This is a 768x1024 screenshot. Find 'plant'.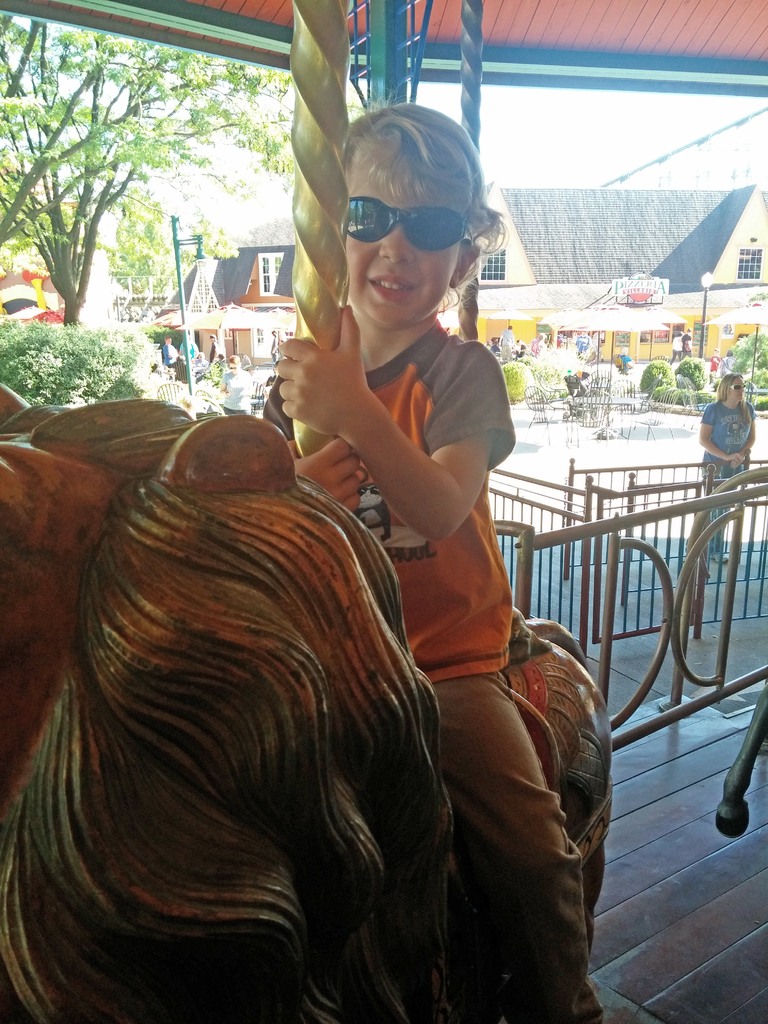
Bounding box: 0/319/179/410.
